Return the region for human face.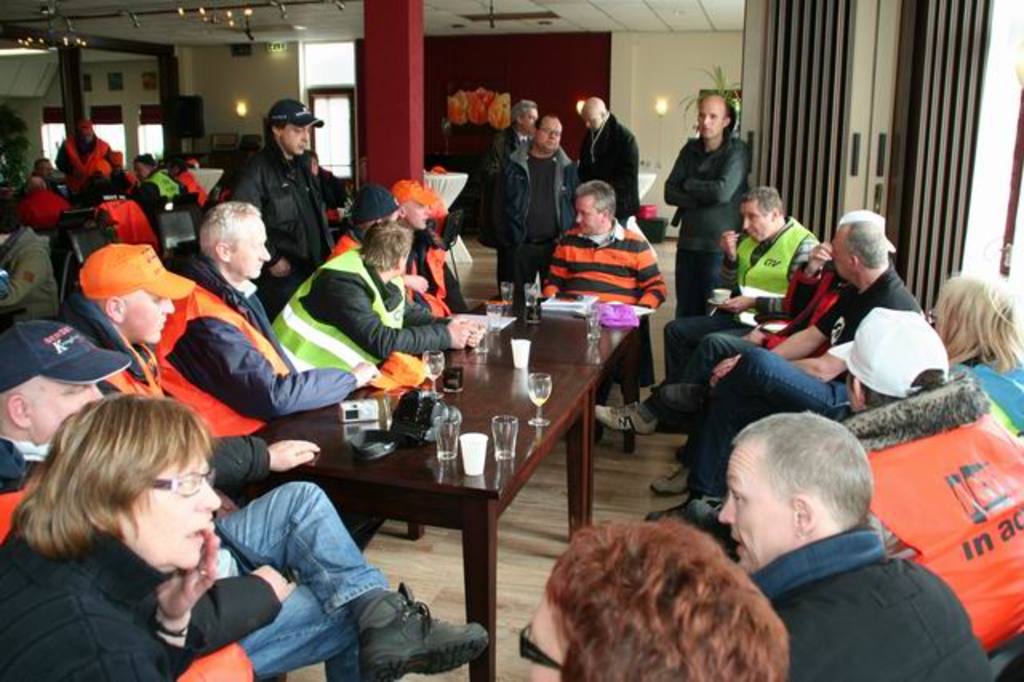
[829,227,850,277].
